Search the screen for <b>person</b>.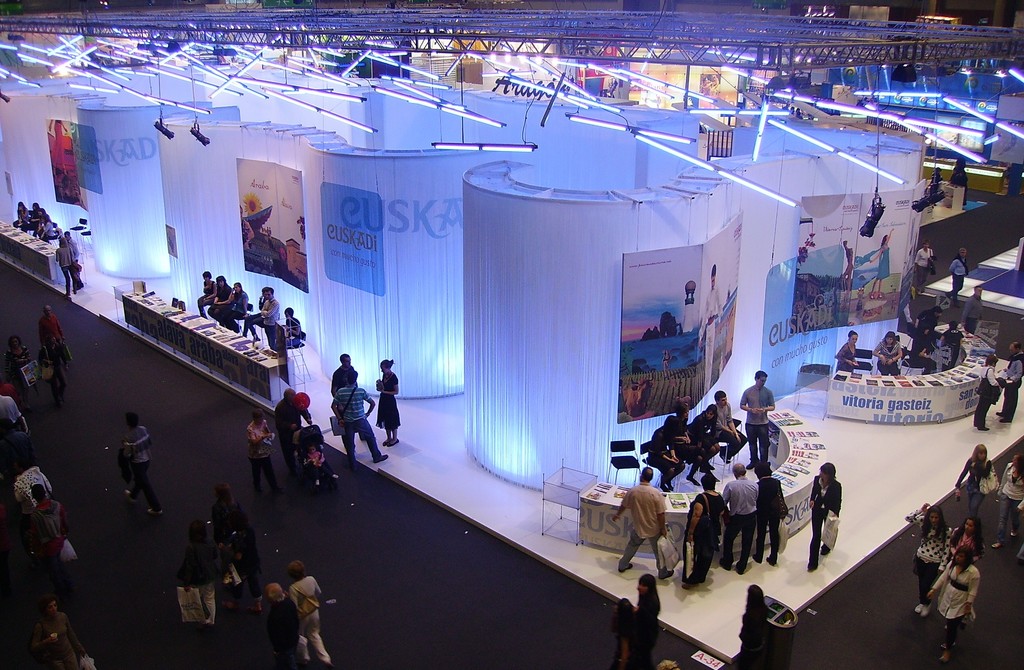
Found at [634, 568, 666, 664].
